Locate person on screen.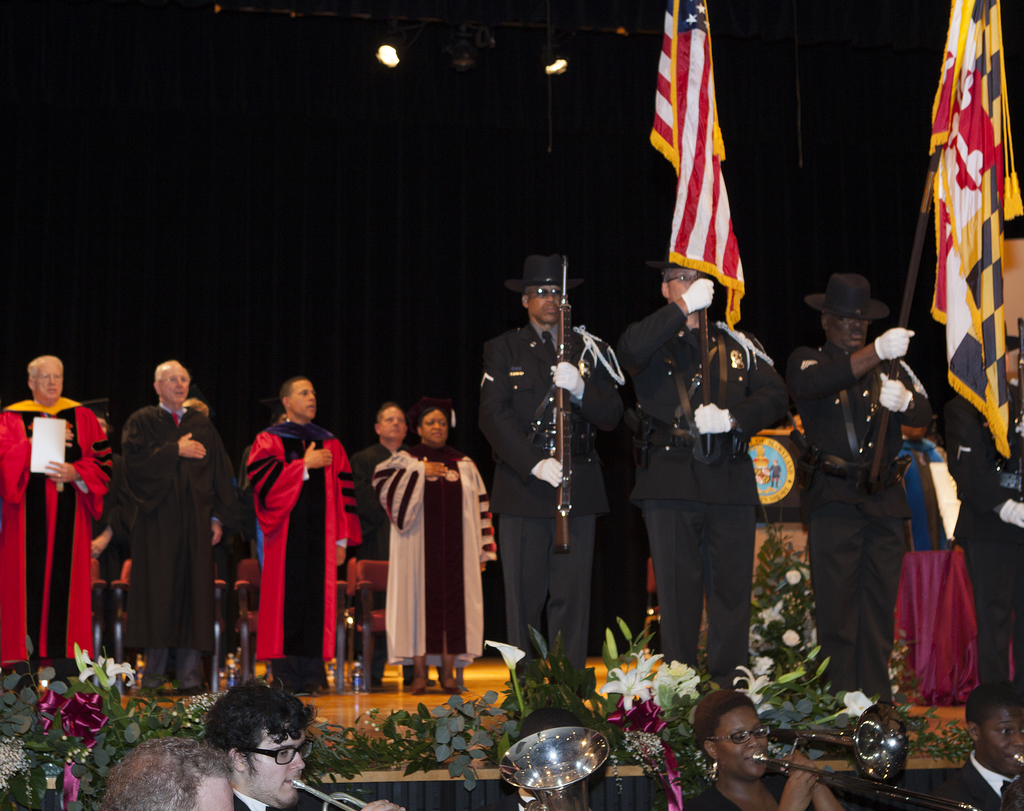
On screen at detection(371, 410, 496, 694).
